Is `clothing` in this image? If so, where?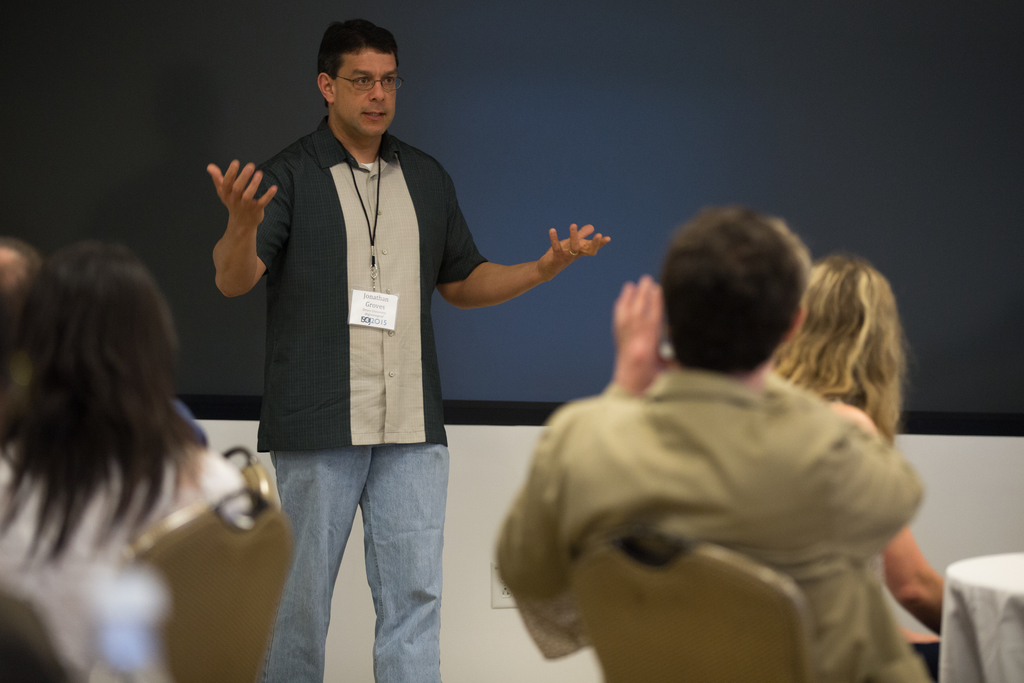
Yes, at crop(244, 113, 491, 682).
